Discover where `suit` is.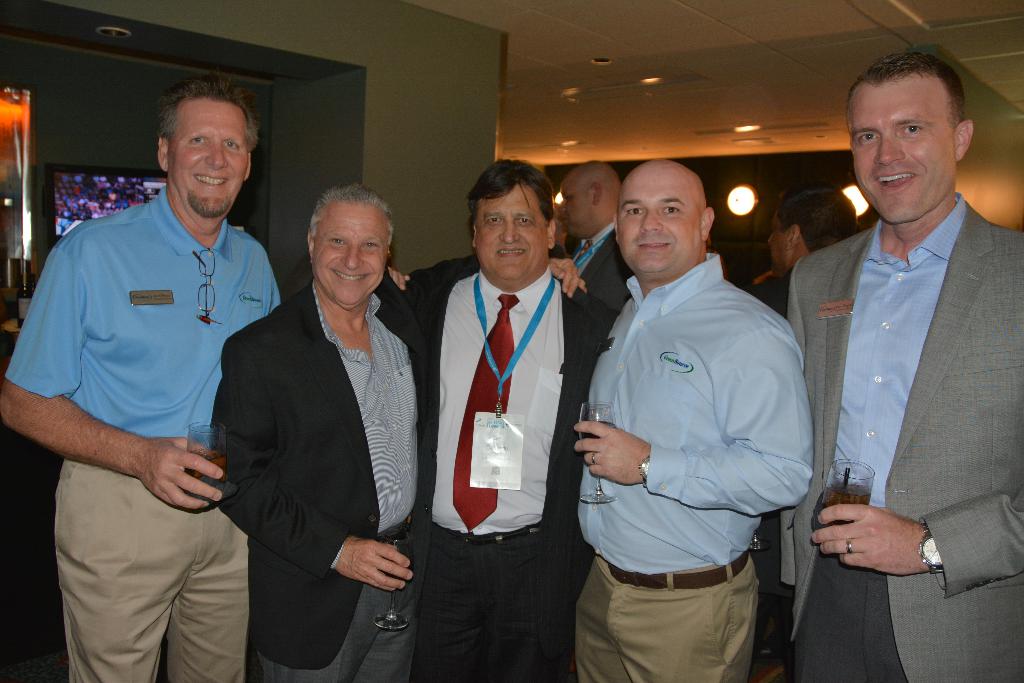
Discovered at {"x1": 776, "y1": 190, "x2": 1023, "y2": 682}.
